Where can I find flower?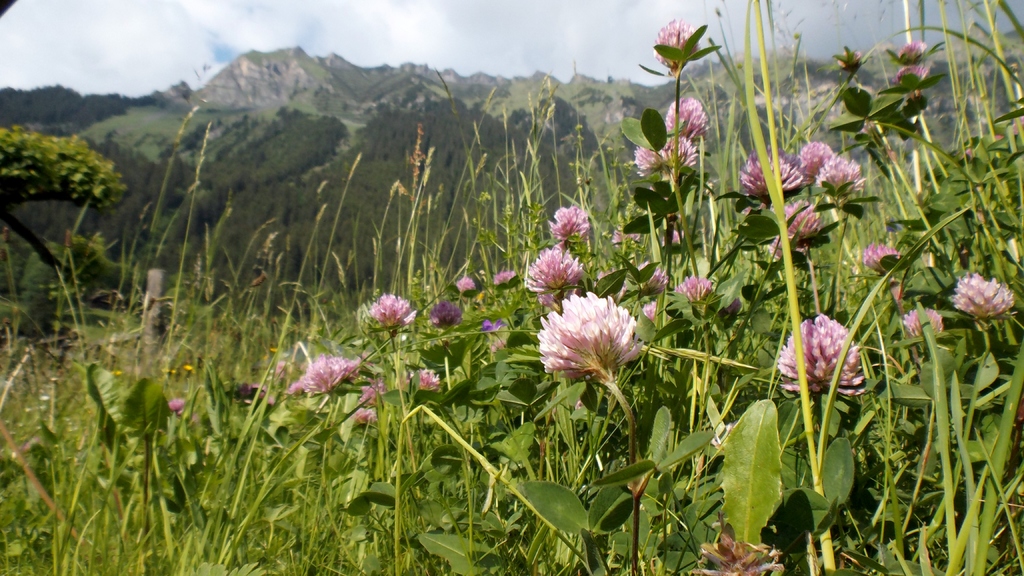
You can find it at rect(493, 268, 516, 287).
